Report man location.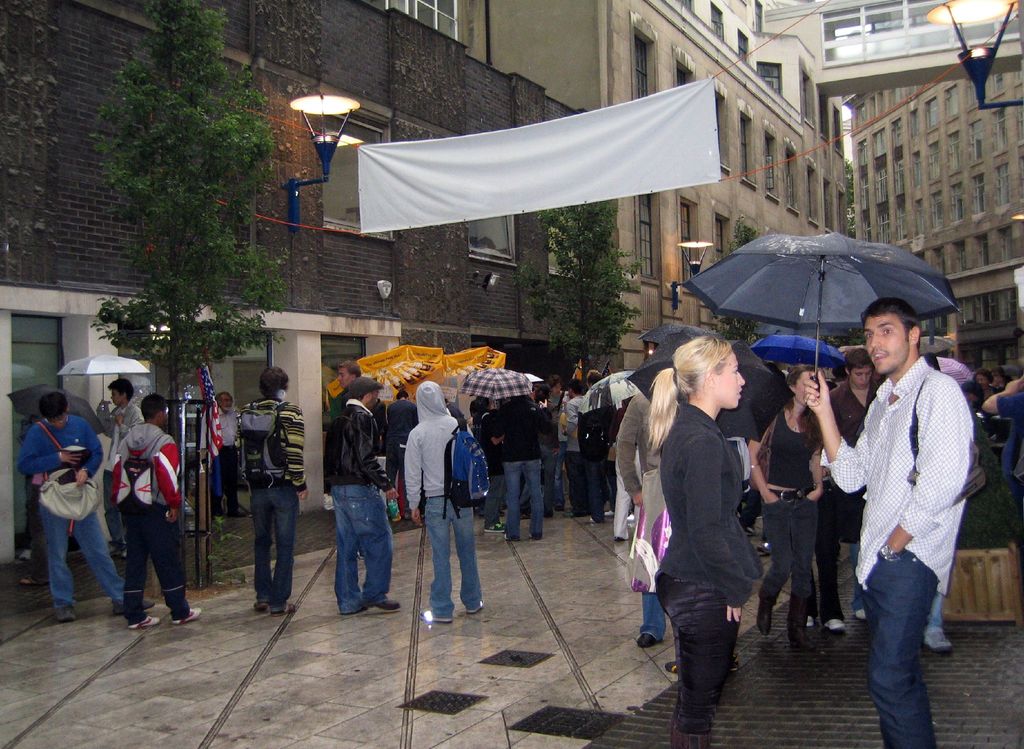
Report: (17,390,154,621).
